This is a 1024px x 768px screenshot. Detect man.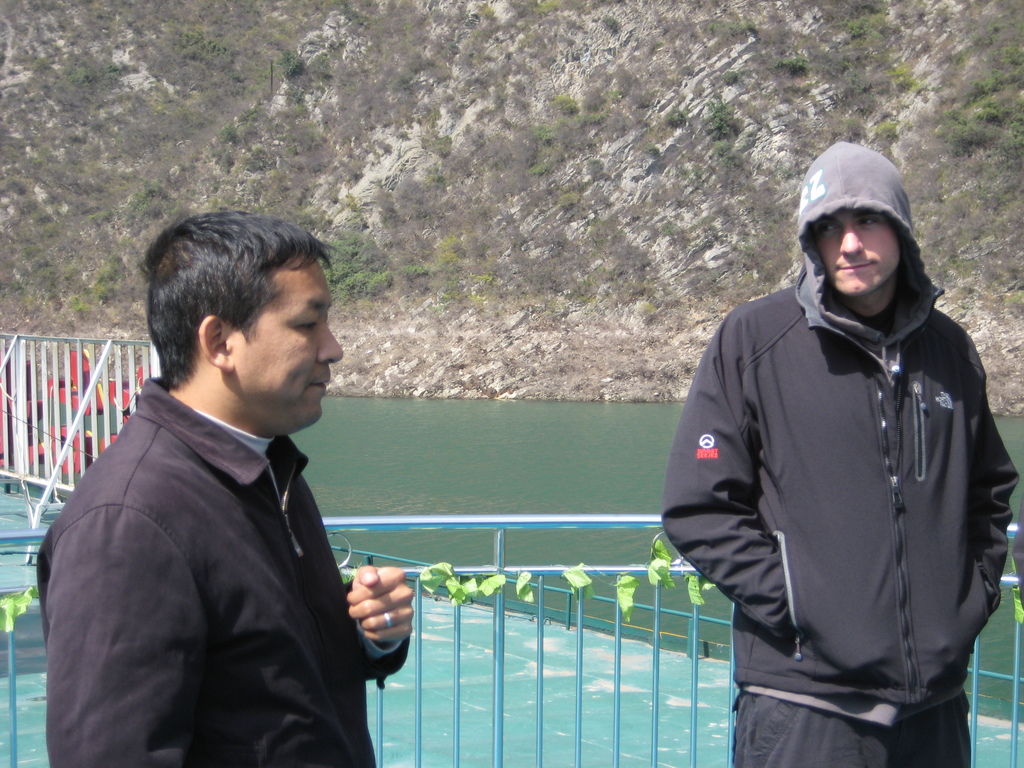
659,141,1021,767.
